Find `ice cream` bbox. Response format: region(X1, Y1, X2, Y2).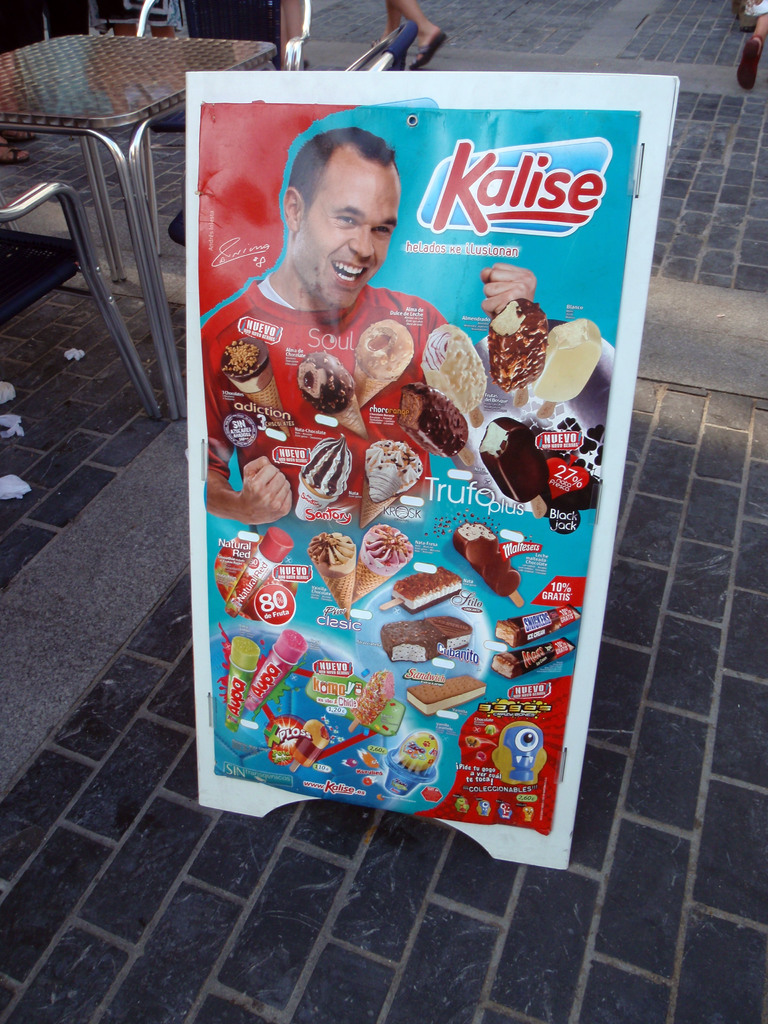
region(432, 609, 465, 644).
